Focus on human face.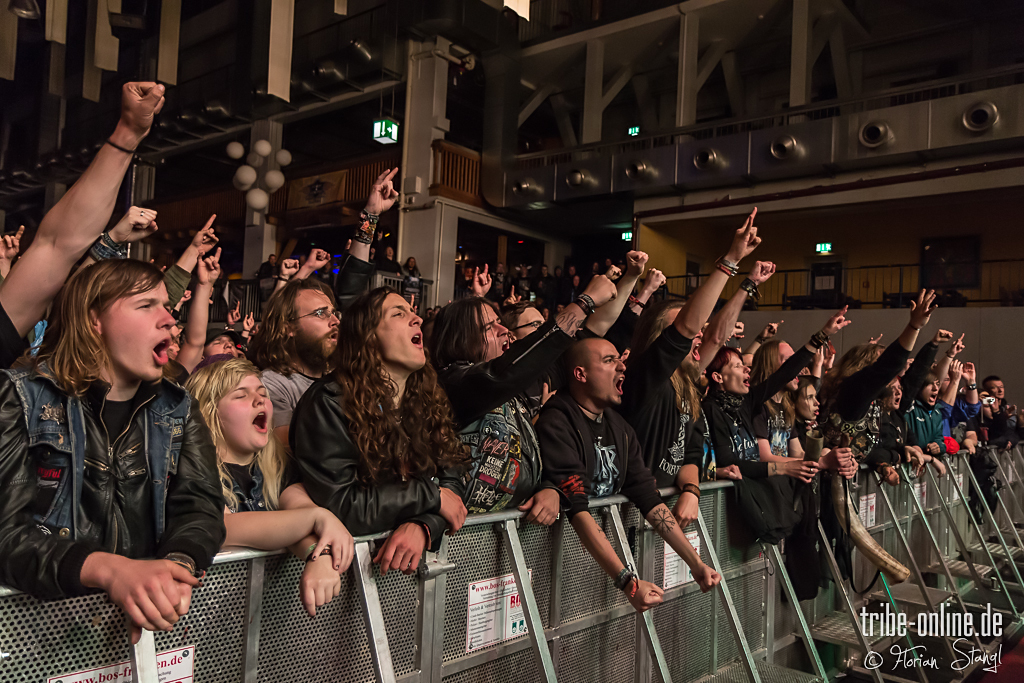
Focused at {"x1": 919, "y1": 383, "x2": 942, "y2": 404}.
